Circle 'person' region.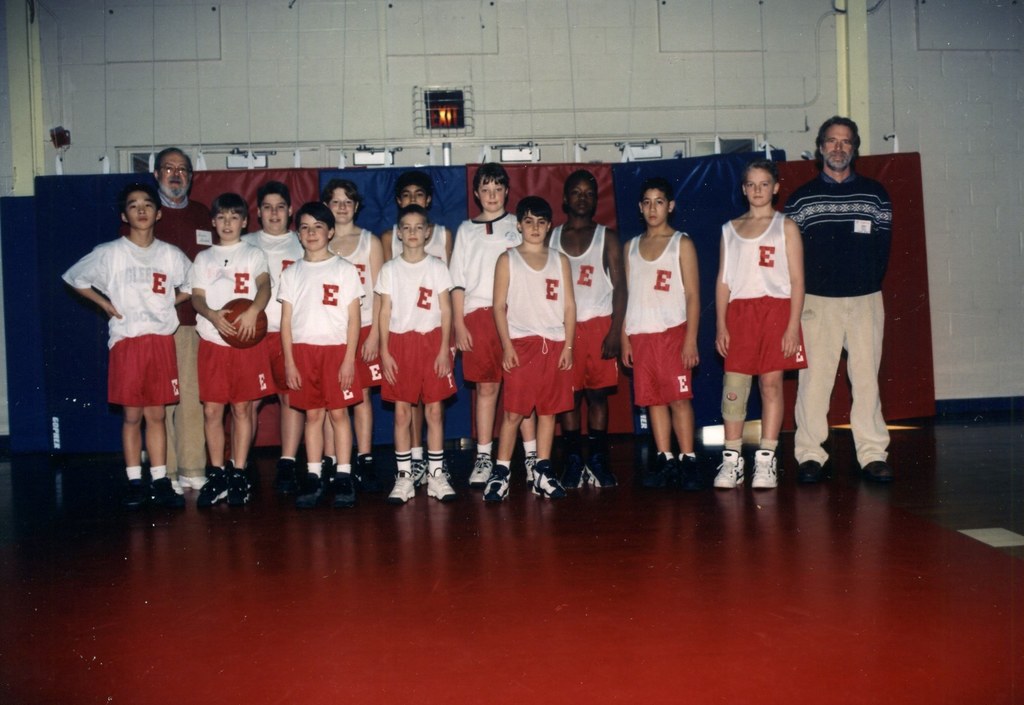
Region: bbox=(780, 111, 897, 487).
